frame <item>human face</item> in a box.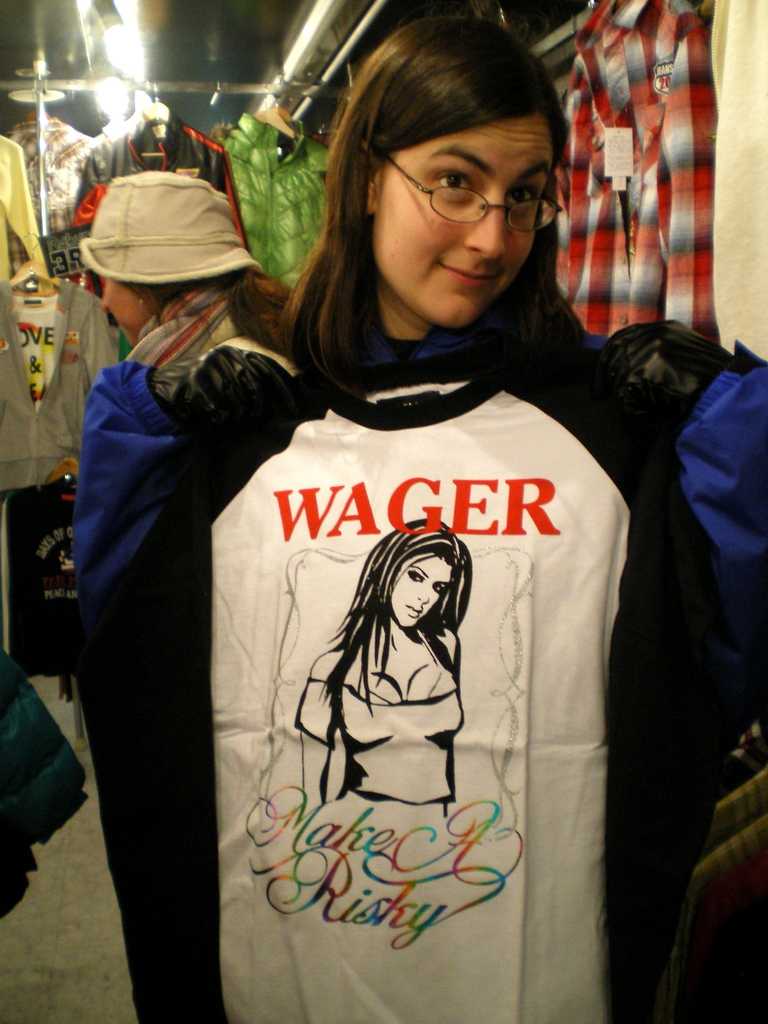
bbox(99, 283, 157, 340).
